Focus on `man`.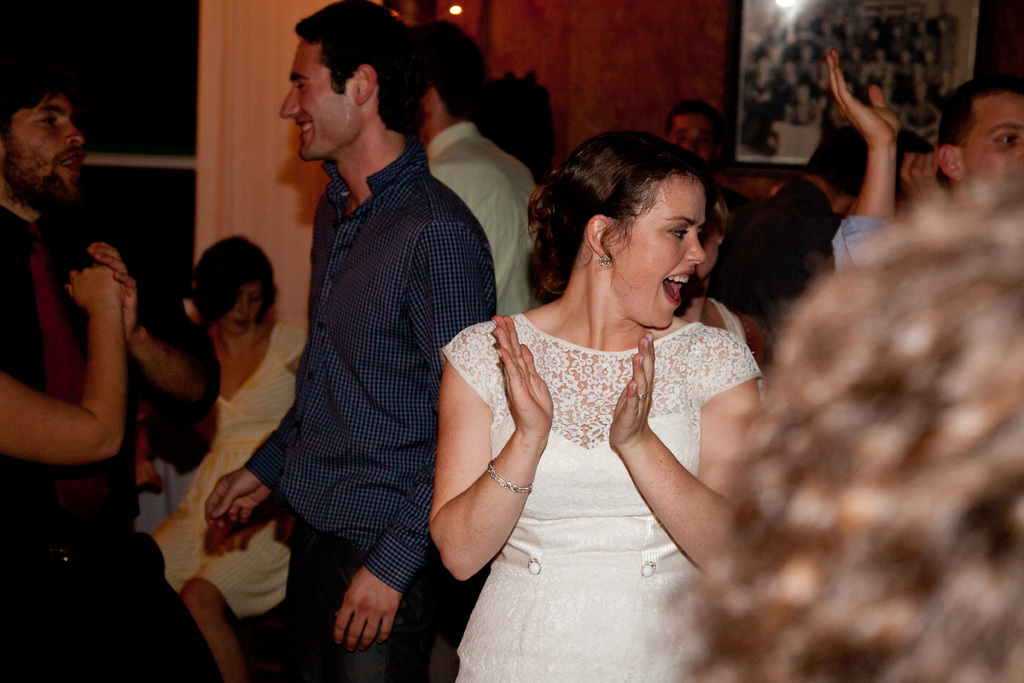
Focused at <region>0, 49, 225, 682</region>.
